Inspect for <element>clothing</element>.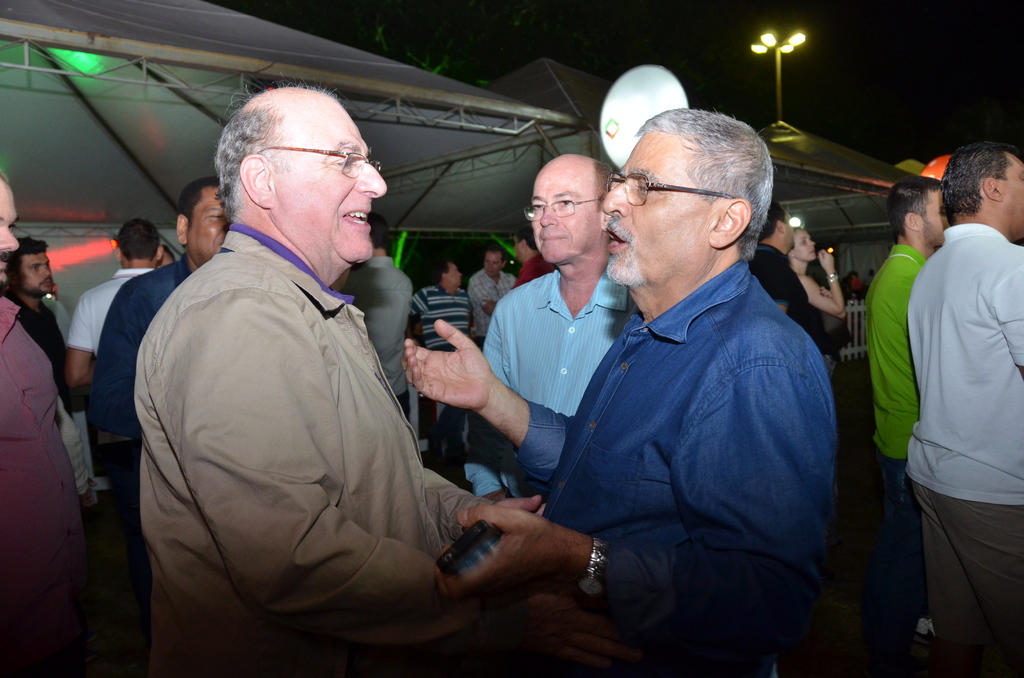
Inspection: 464:292:629:523.
